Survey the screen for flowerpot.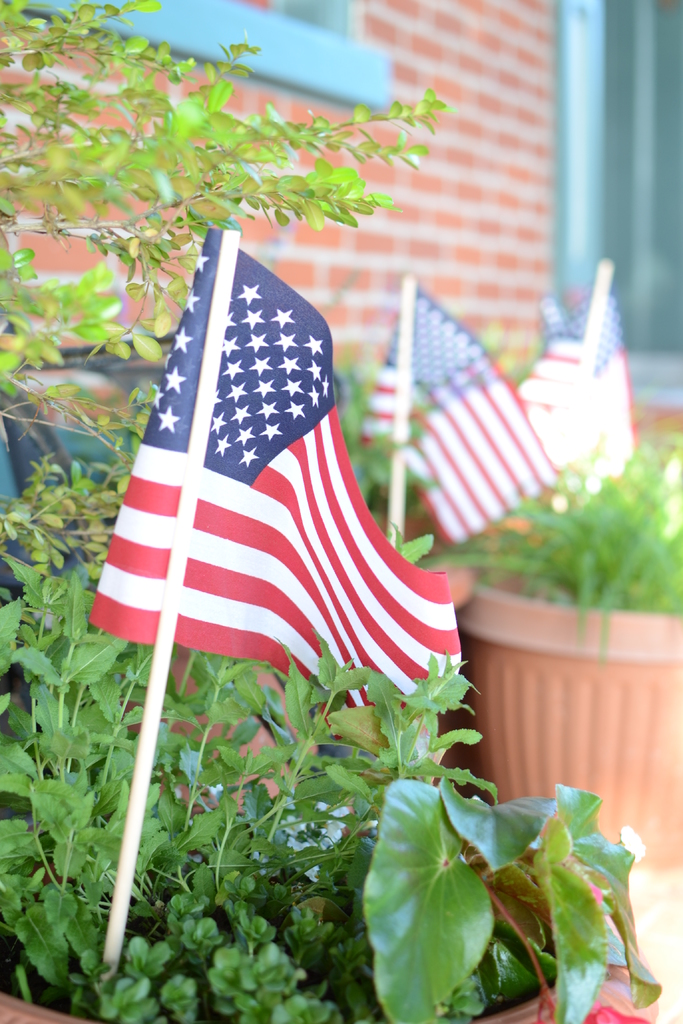
Survey found: 0, 855, 622, 1020.
